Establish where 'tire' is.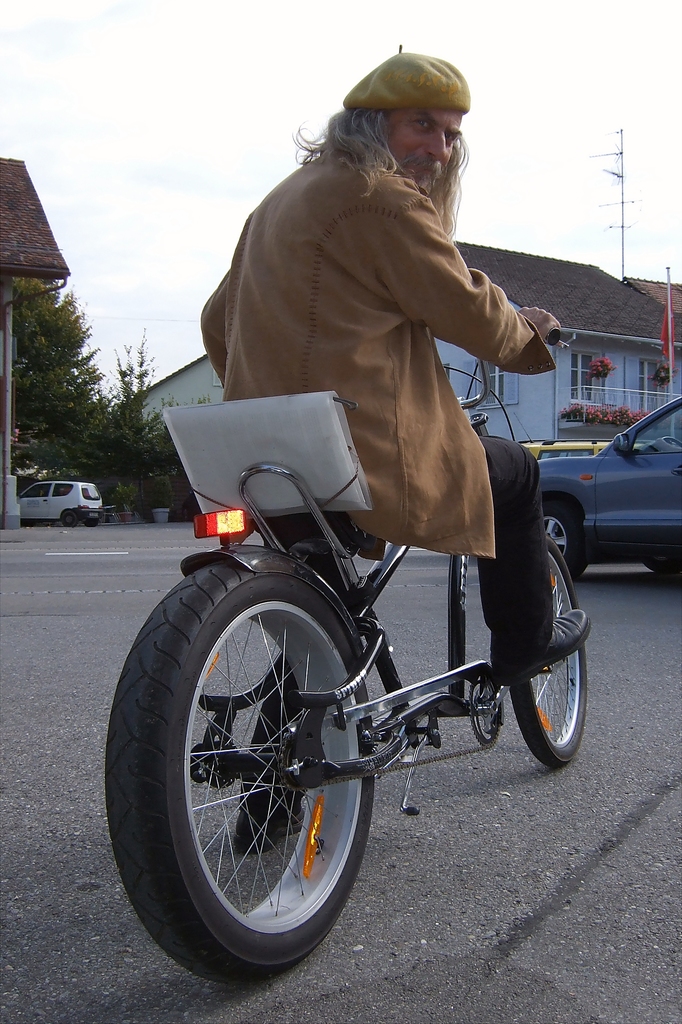
Established at bbox=[636, 545, 681, 577].
